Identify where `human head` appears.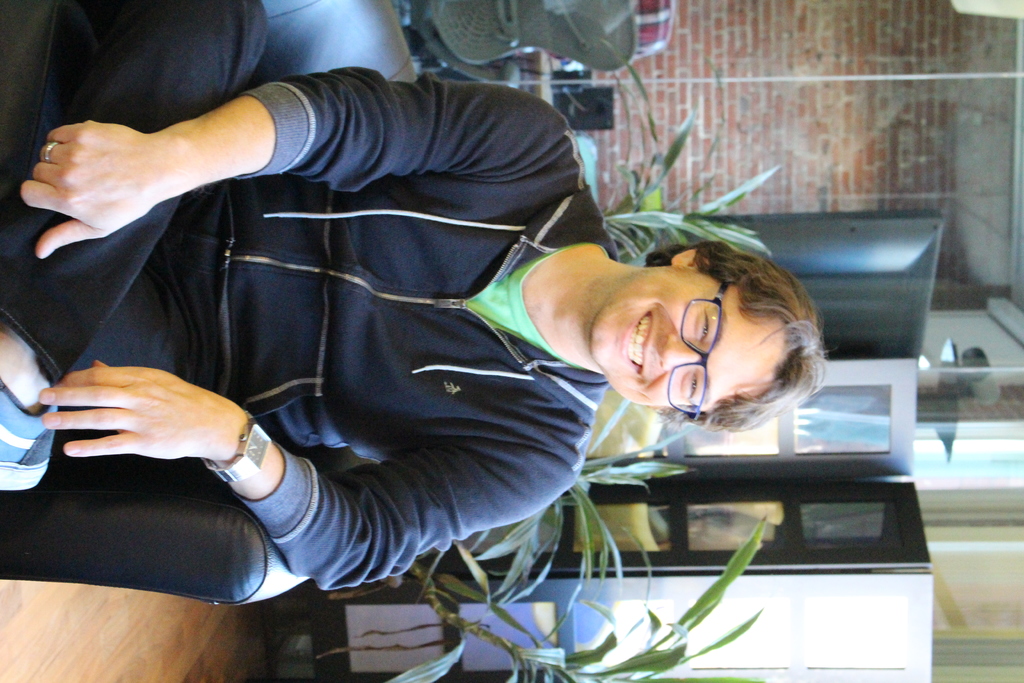
Appears at [578,244,836,434].
